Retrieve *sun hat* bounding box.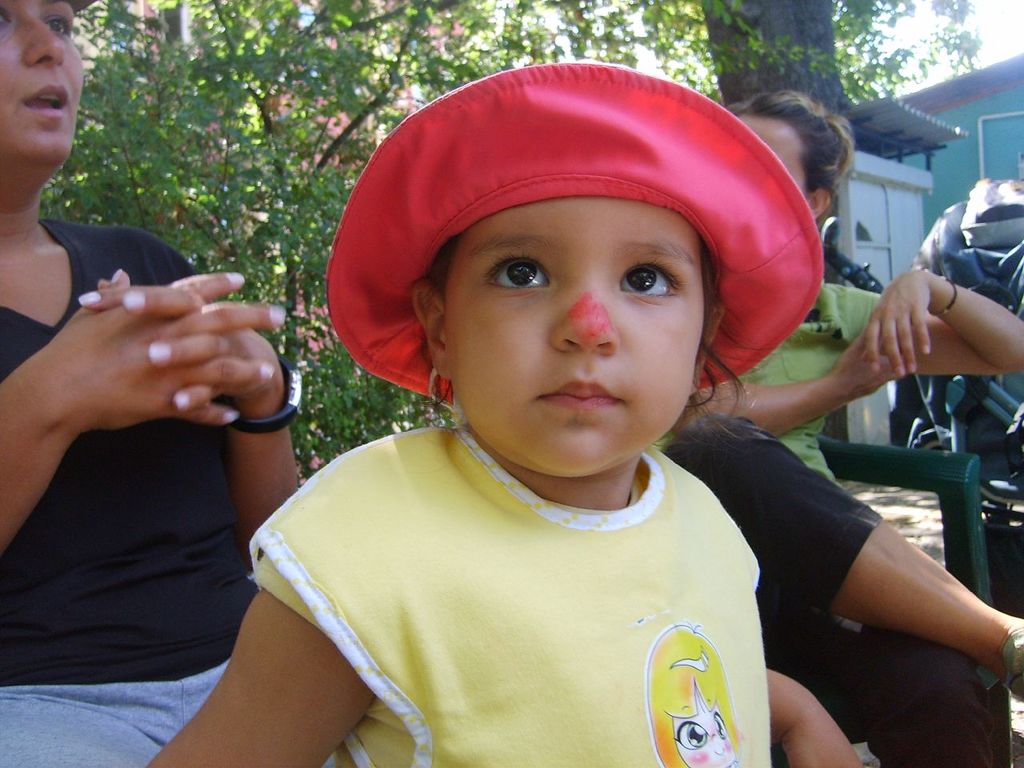
Bounding box: box=[322, 57, 825, 406].
